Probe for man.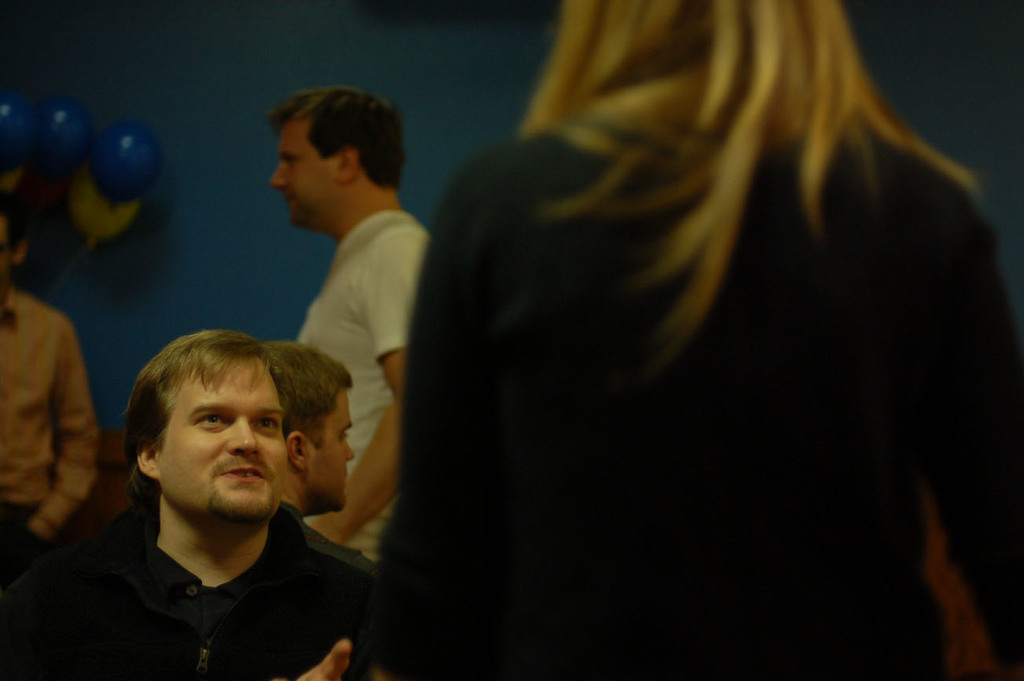
Probe result: (266,78,446,562).
